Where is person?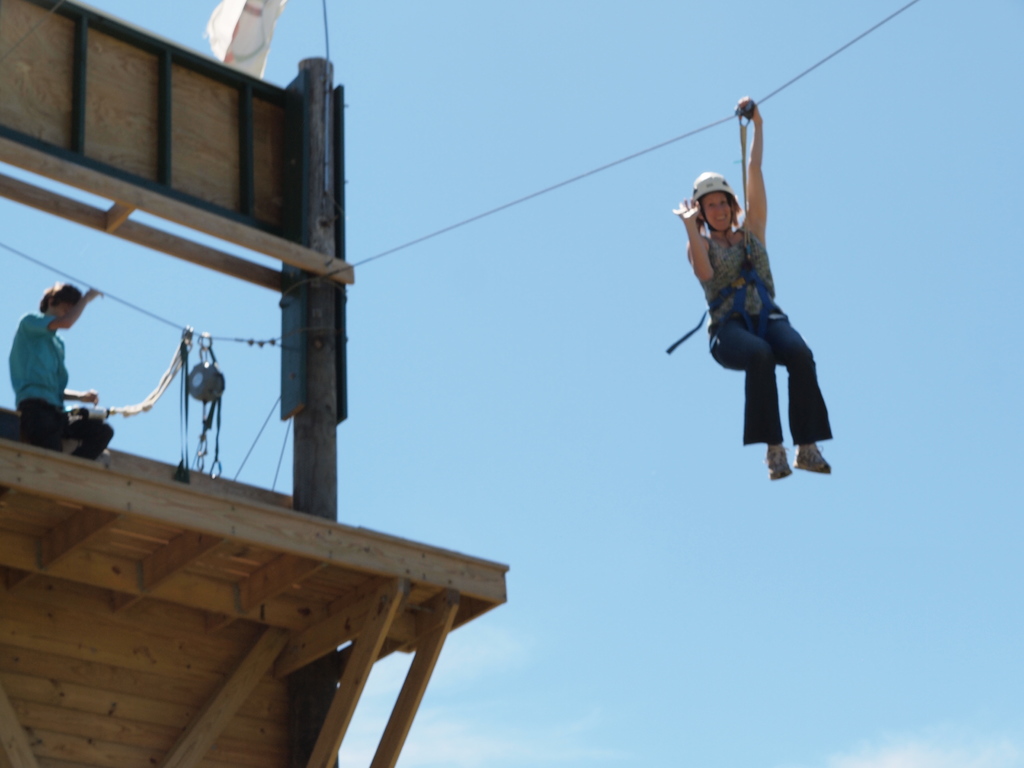
crop(671, 92, 839, 478).
